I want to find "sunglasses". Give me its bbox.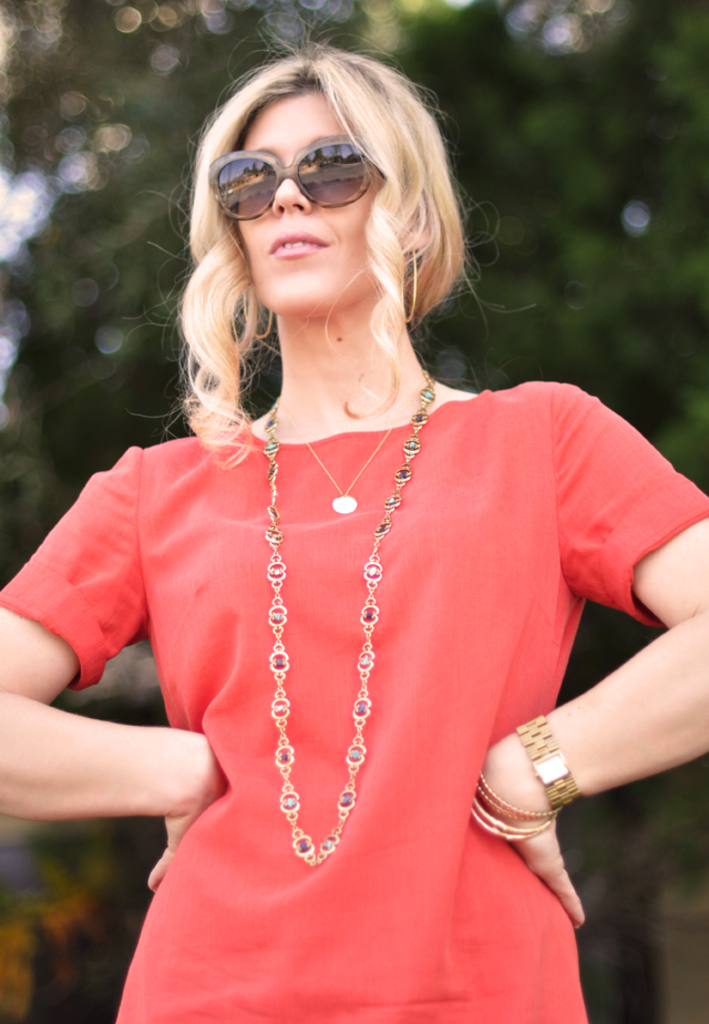
<bbox>209, 134, 373, 223</bbox>.
